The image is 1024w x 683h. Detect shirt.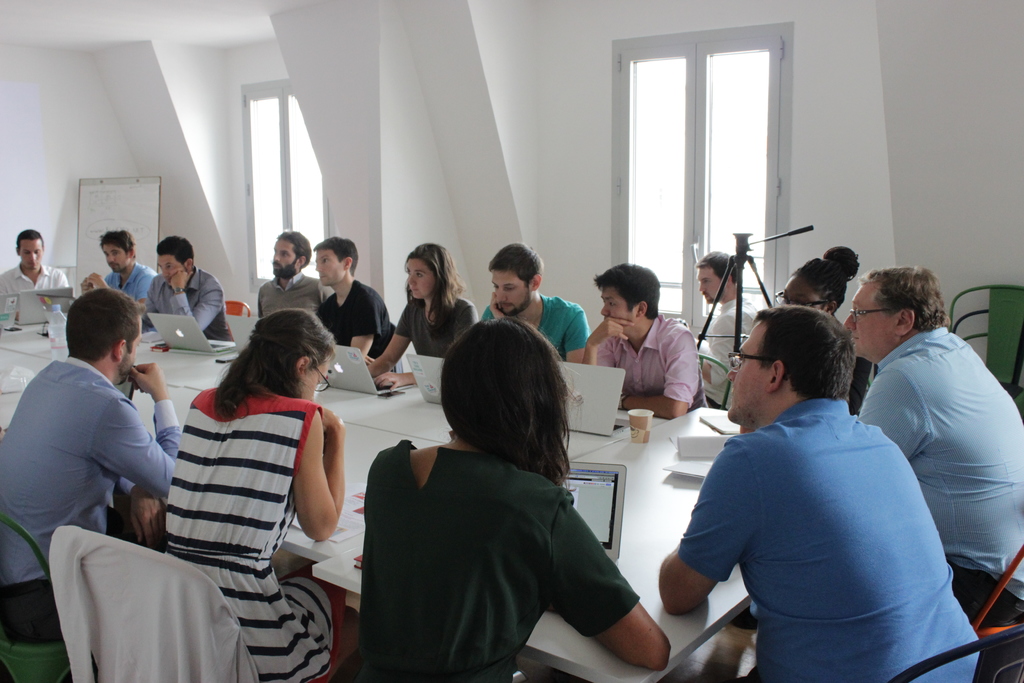
Detection: 141 266 234 343.
